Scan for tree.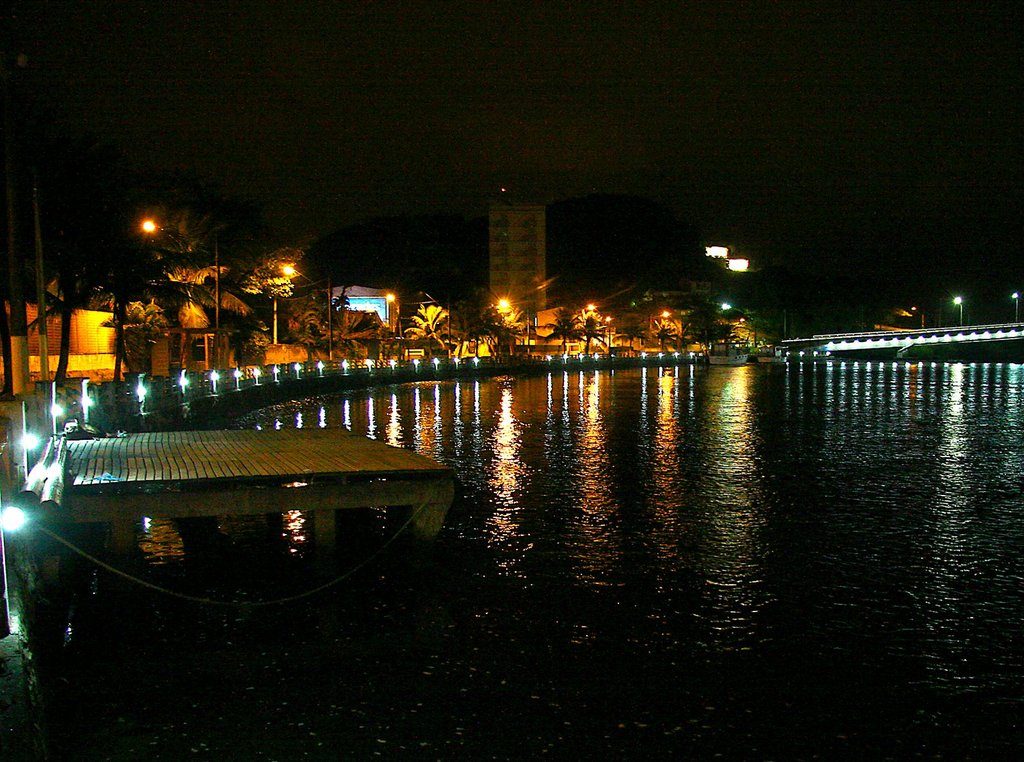
Scan result: (616,318,651,348).
